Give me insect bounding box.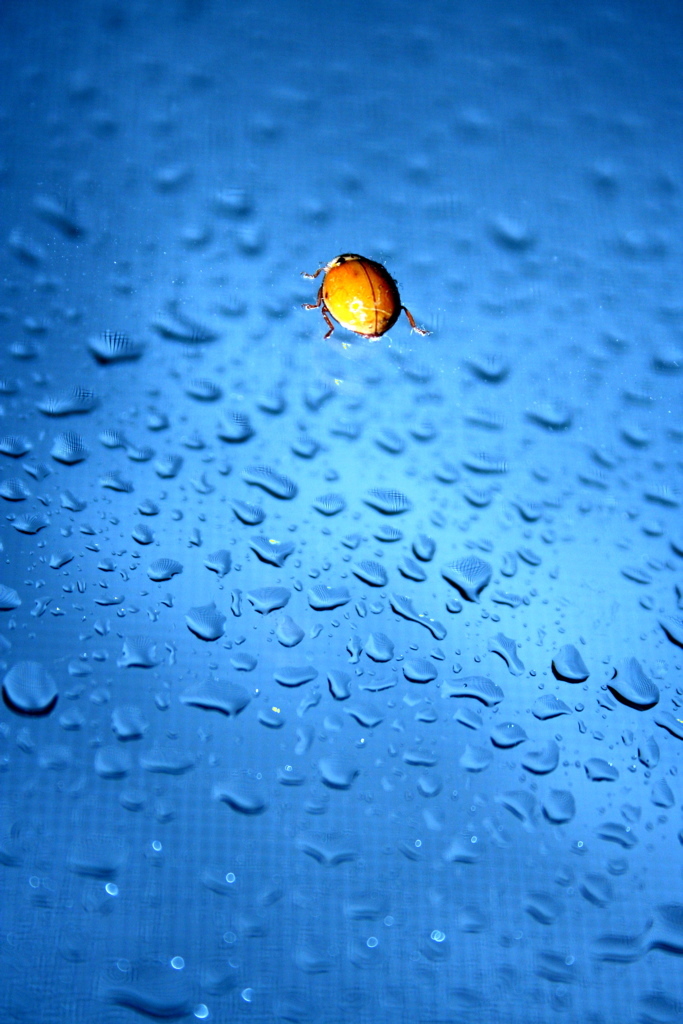
rect(300, 242, 438, 334).
